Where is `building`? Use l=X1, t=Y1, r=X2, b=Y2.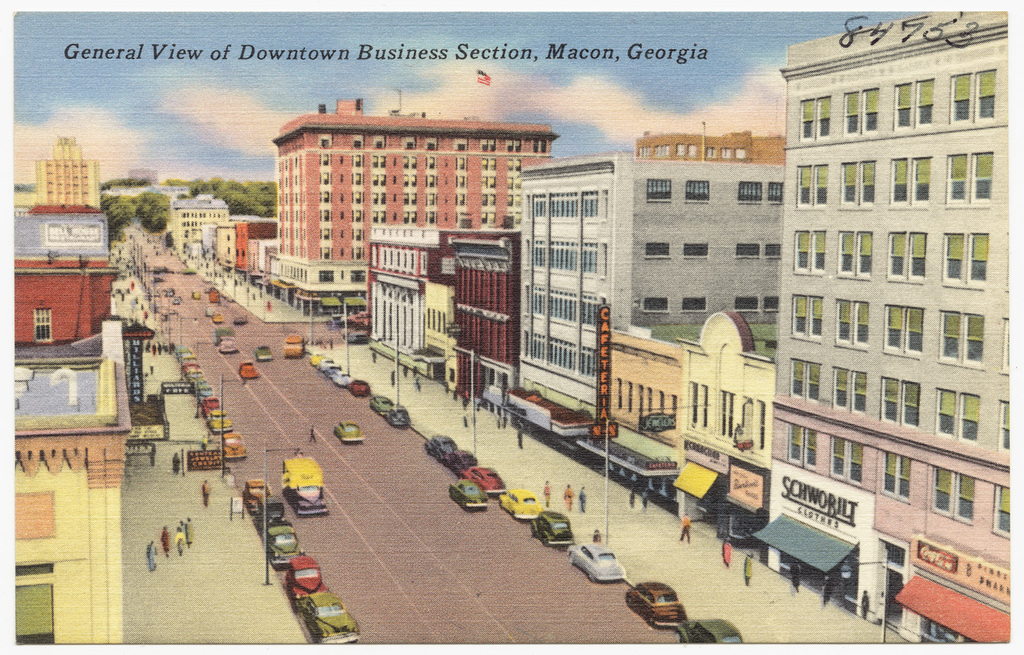
l=769, t=0, r=1023, b=654.
